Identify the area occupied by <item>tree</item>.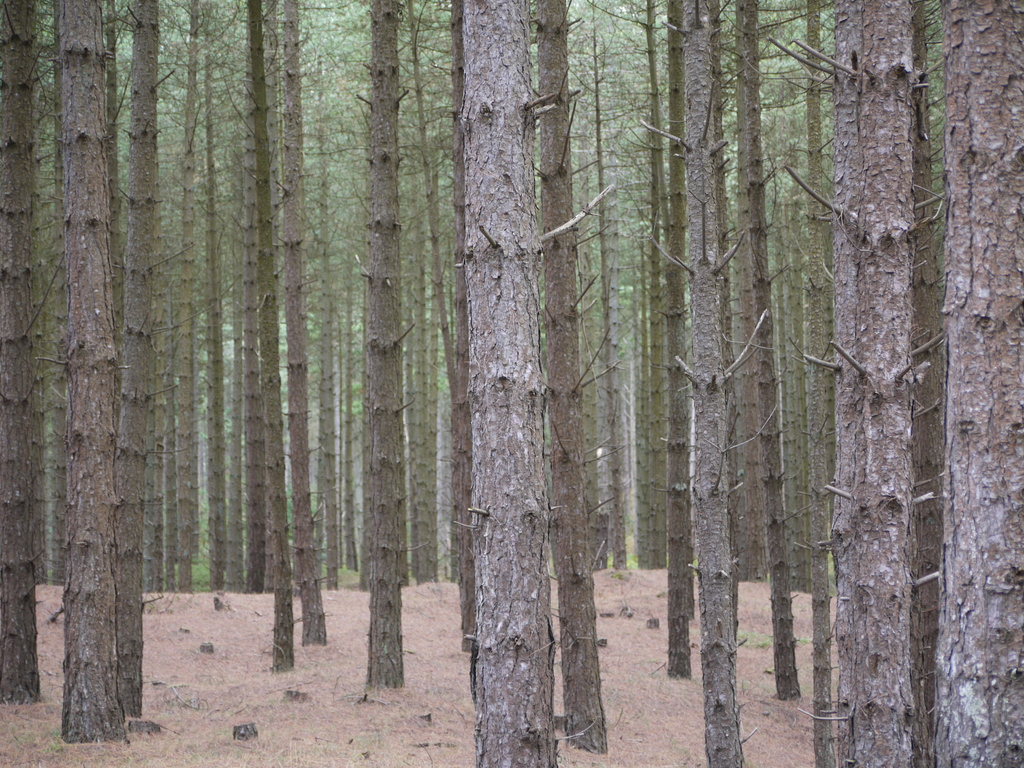
Area: box(805, 0, 837, 763).
